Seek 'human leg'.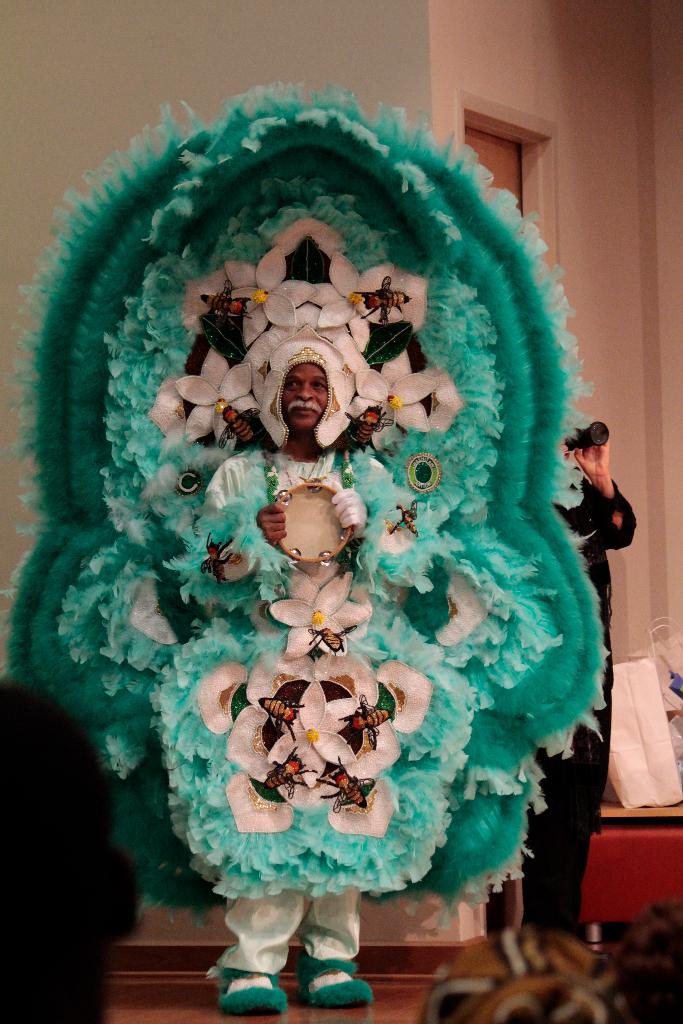
region(518, 633, 604, 942).
